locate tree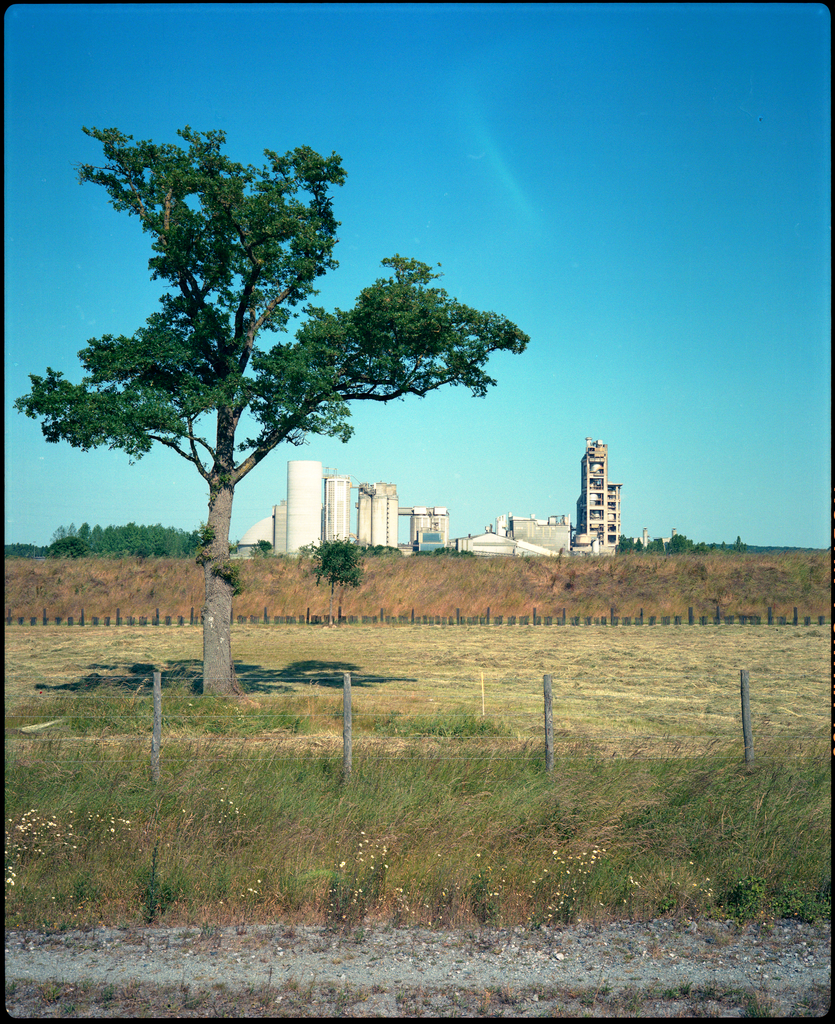
box(312, 533, 362, 631)
